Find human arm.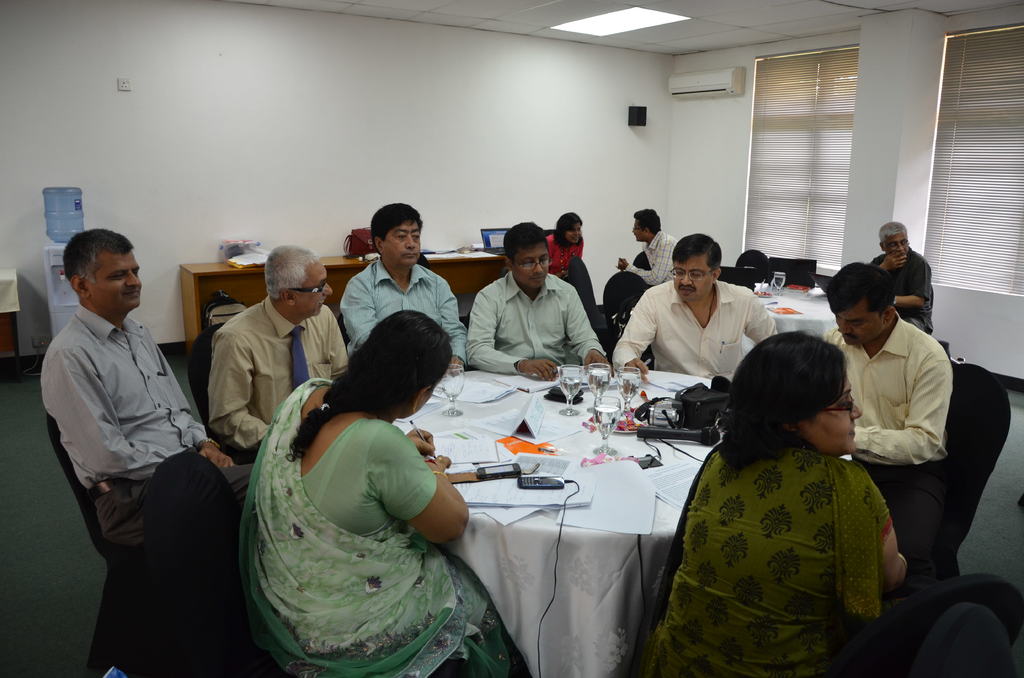
[337,279,378,344].
